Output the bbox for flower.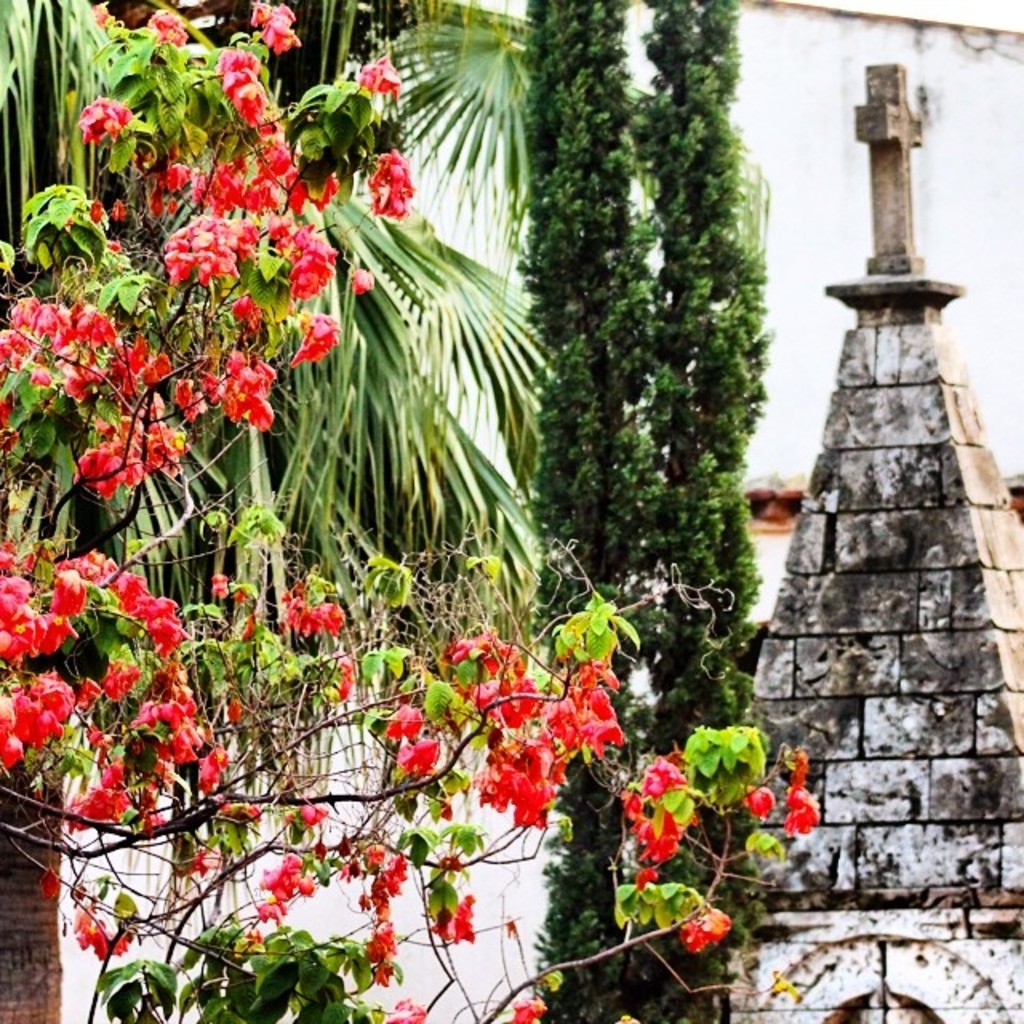
<bbox>205, 562, 232, 590</bbox>.
